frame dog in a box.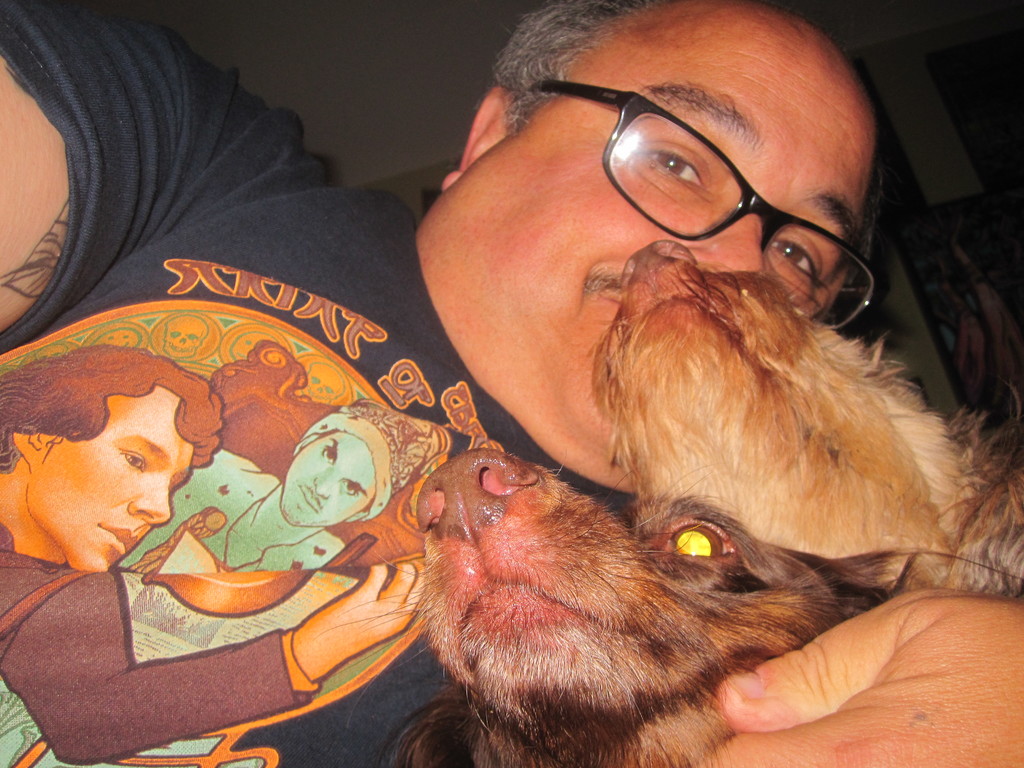
<bbox>587, 239, 1023, 600</bbox>.
